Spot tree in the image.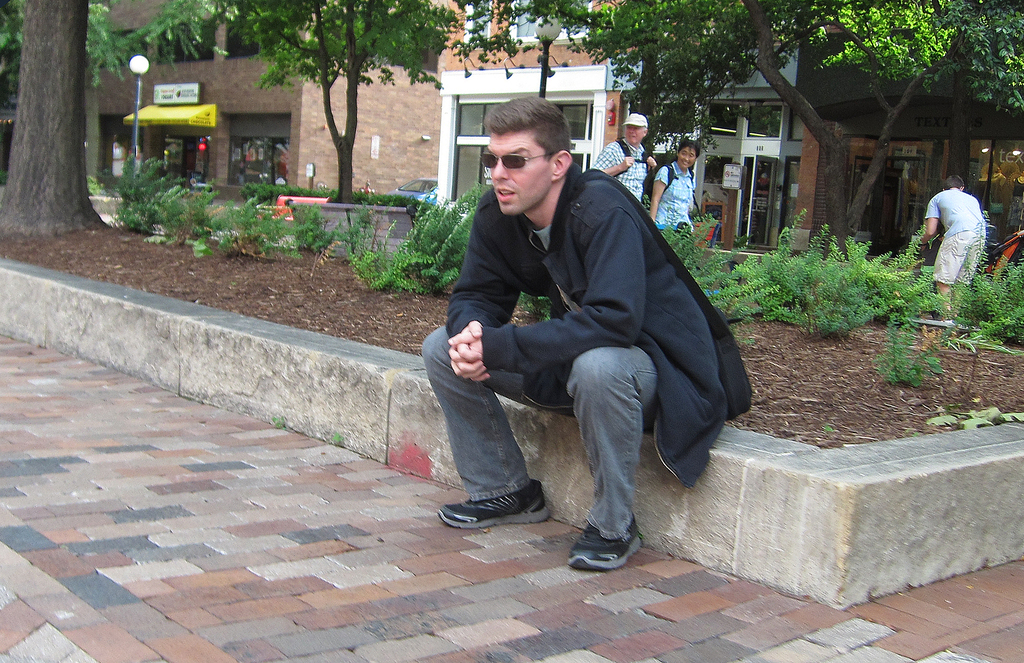
tree found at <bbox>6, 21, 115, 202</bbox>.
